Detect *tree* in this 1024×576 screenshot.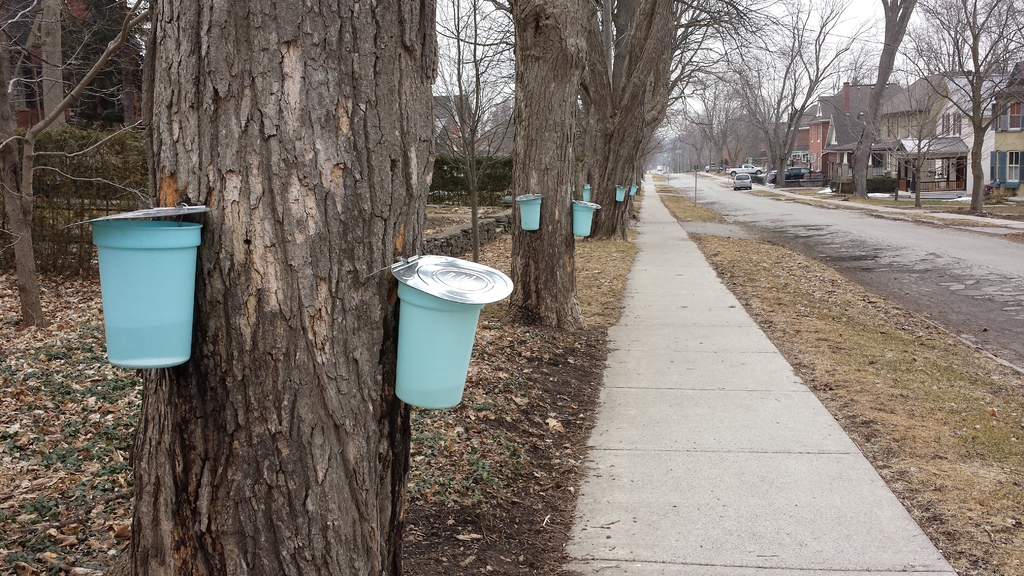
Detection: rect(136, 0, 447, 575).
